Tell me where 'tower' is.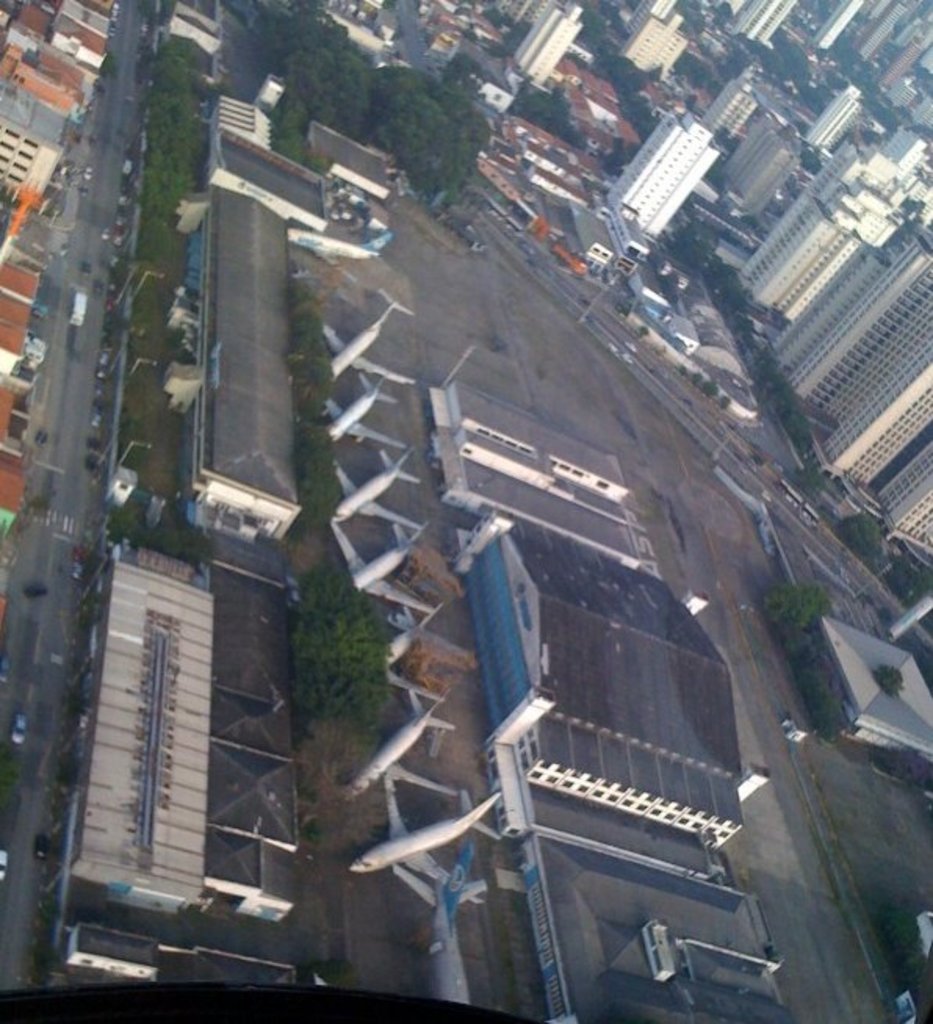
'tower' is at 812,85,875,142.
